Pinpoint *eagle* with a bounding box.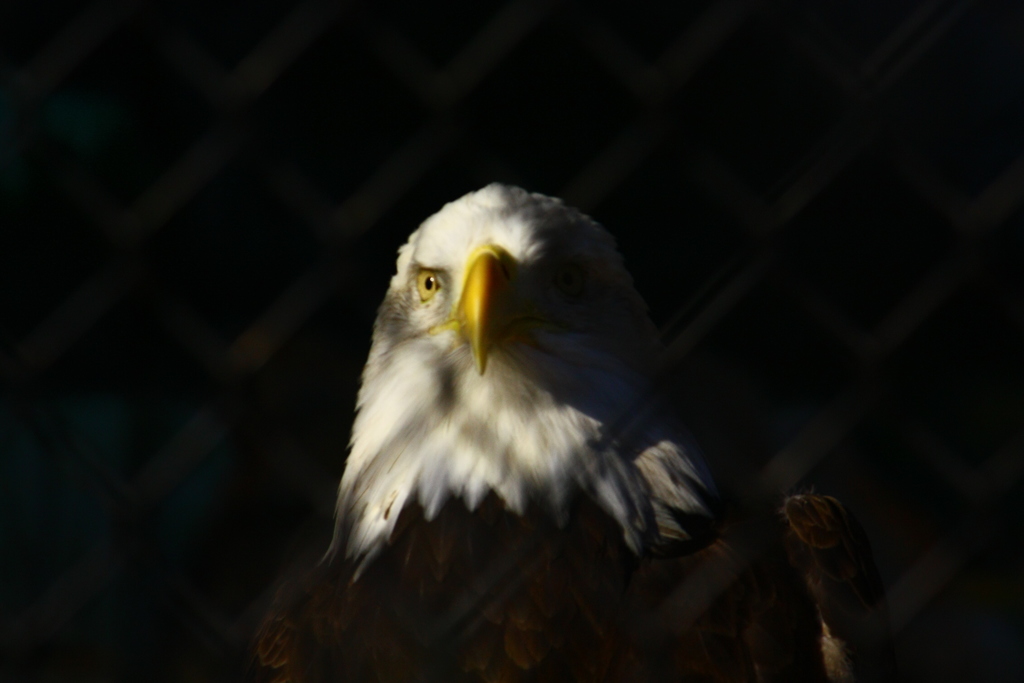
[left=239, top=184, right=847, bottom=682].
